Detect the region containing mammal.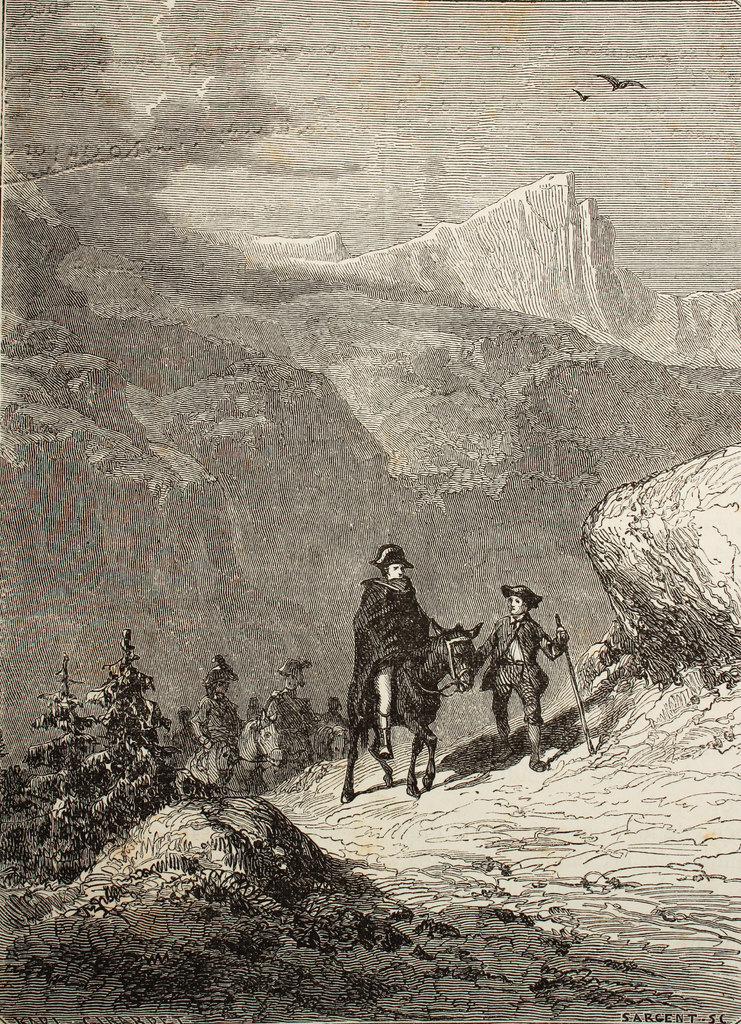
263,655,308,767.
